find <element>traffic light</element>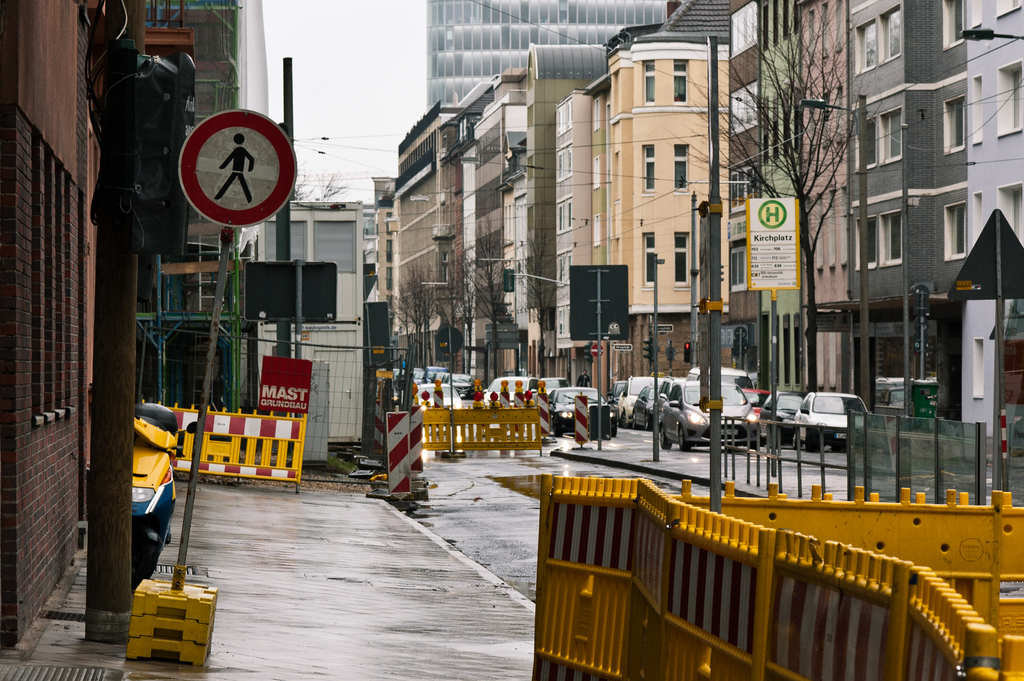
rect(502, 268, 514, 293)
